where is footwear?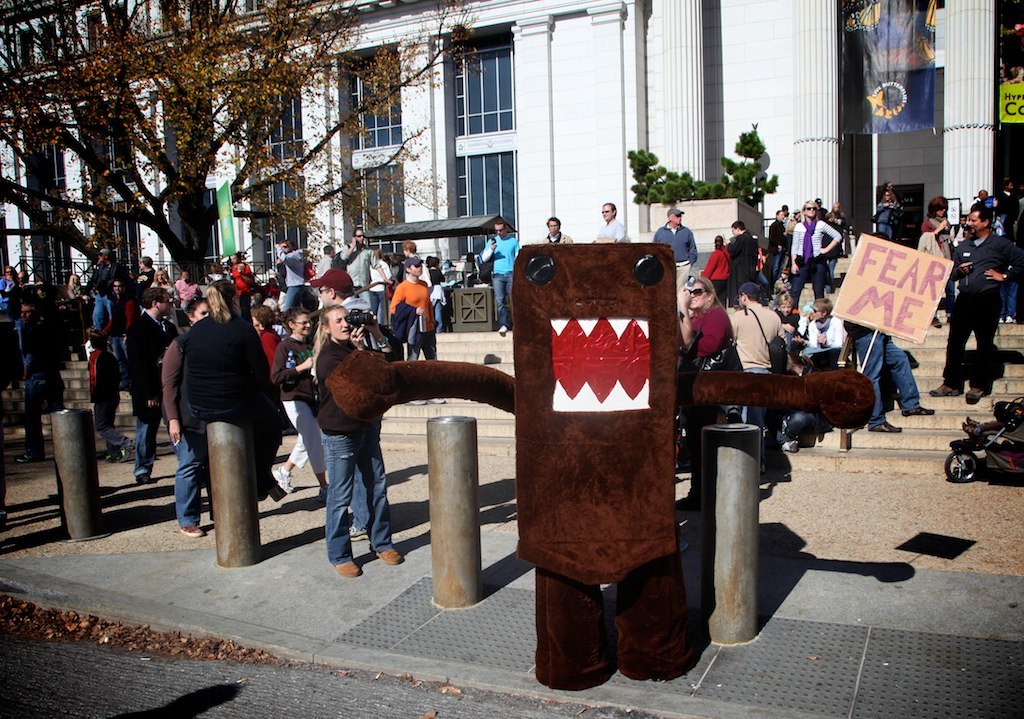
[269, 464, 297, 495].
